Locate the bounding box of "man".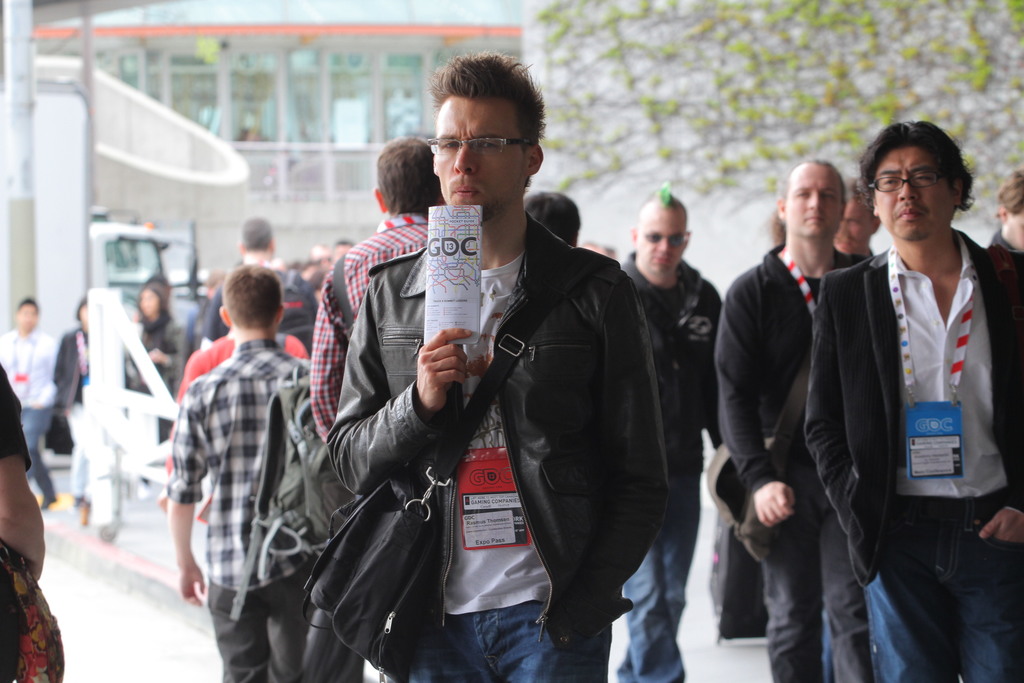
Bounding box: 307 132 446 447.
